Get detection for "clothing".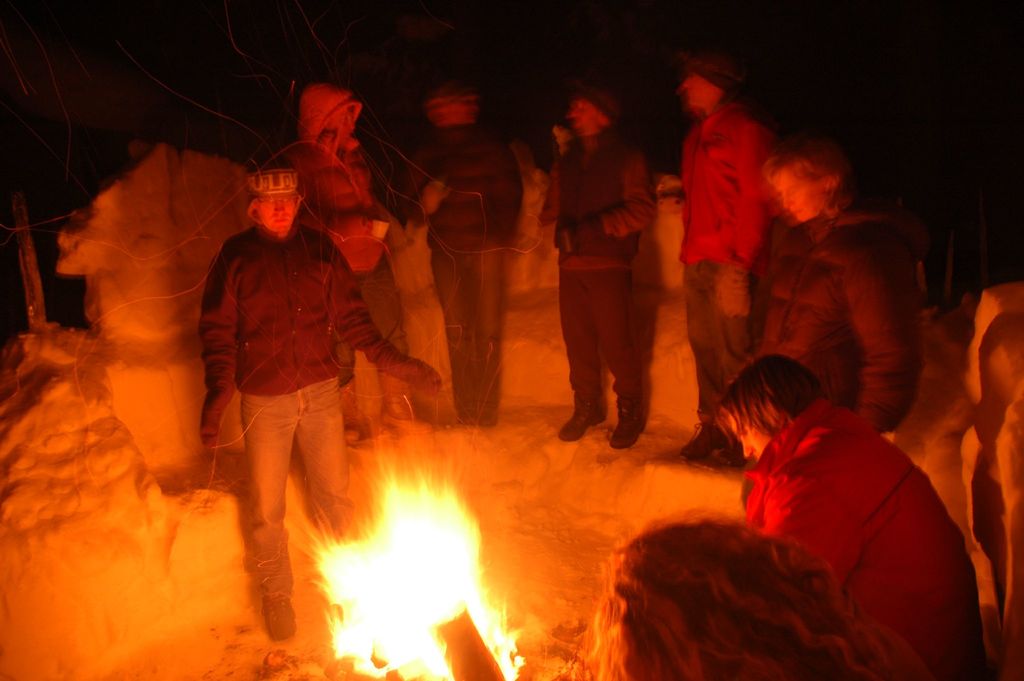
Detection: [762, 195, 924, 435].
